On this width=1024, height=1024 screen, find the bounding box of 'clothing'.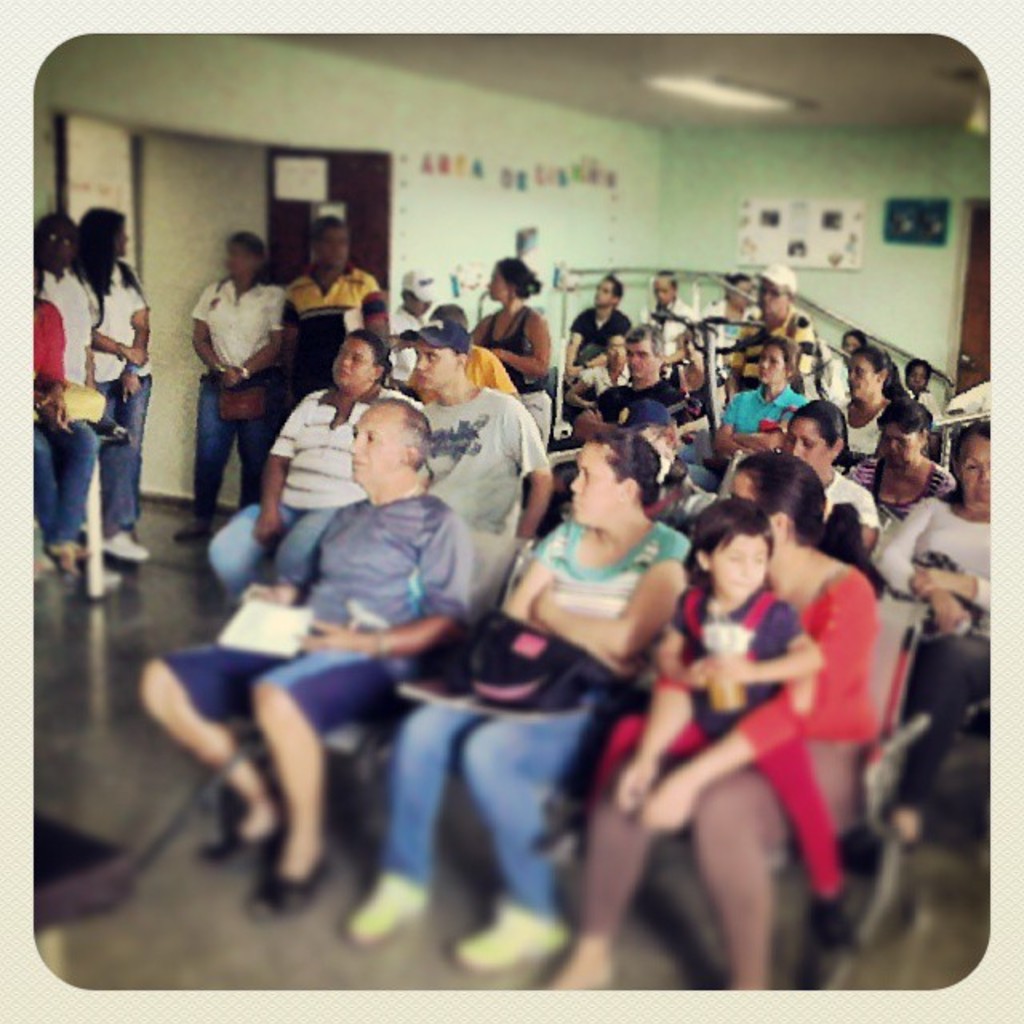
Bounding box: region(842, 456, 958, 528).
